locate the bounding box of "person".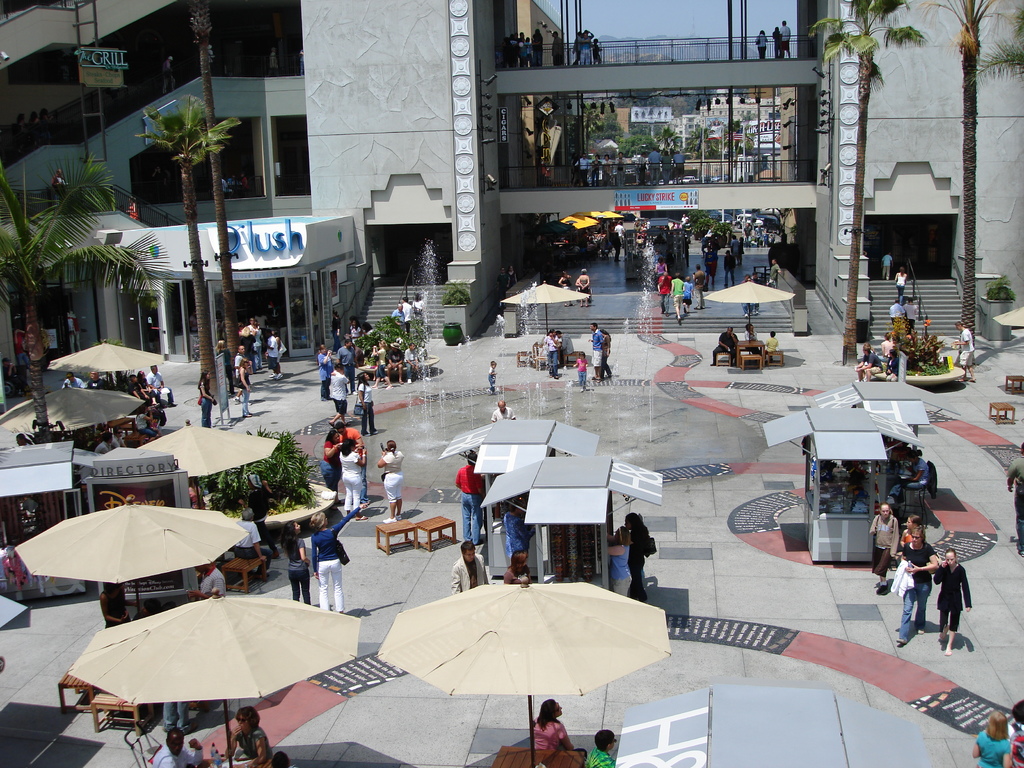
Bounding box: crop(143, 364, 177, 403).
